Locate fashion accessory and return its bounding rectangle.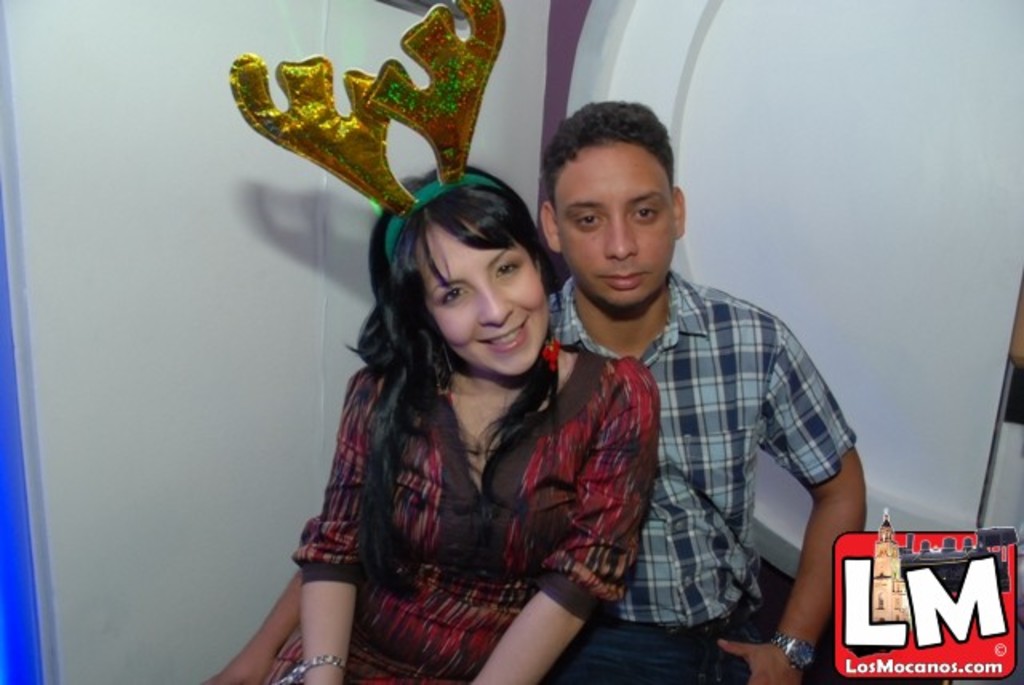
bbox(542, 339, 562, 373).
